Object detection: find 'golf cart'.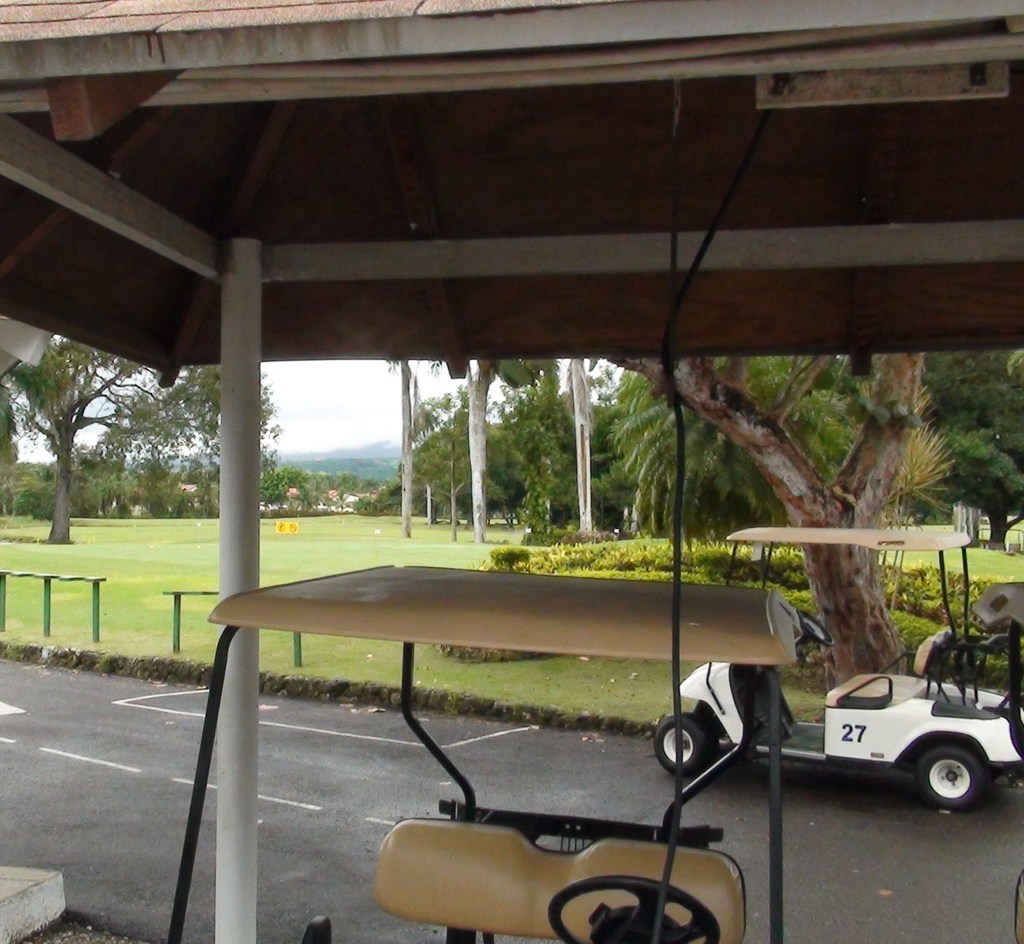
box=[653, 523, 1023, 815].
